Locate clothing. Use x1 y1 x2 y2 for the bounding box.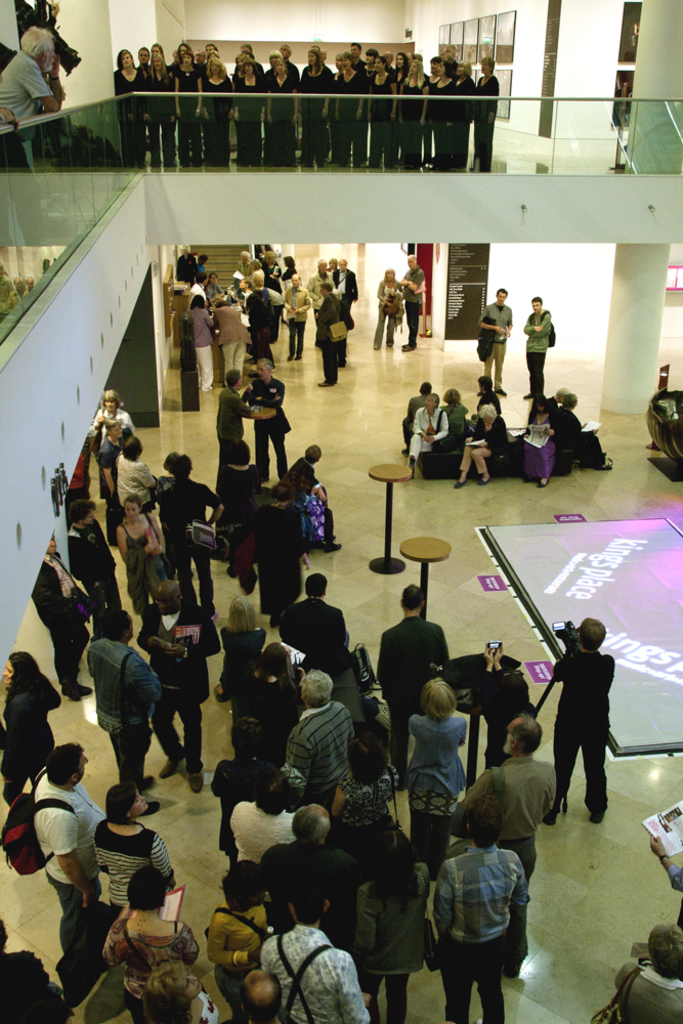
281 695 348 807.
